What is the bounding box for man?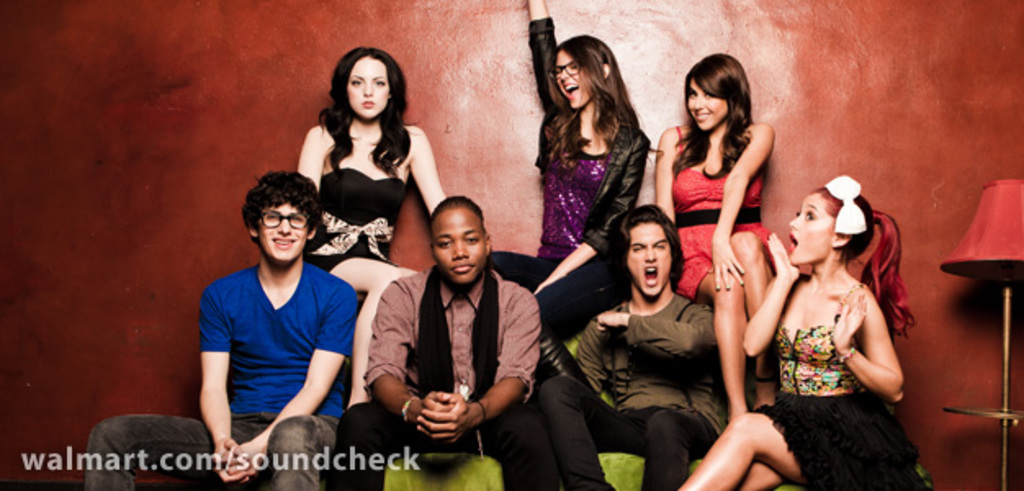
532 205 731 489.
